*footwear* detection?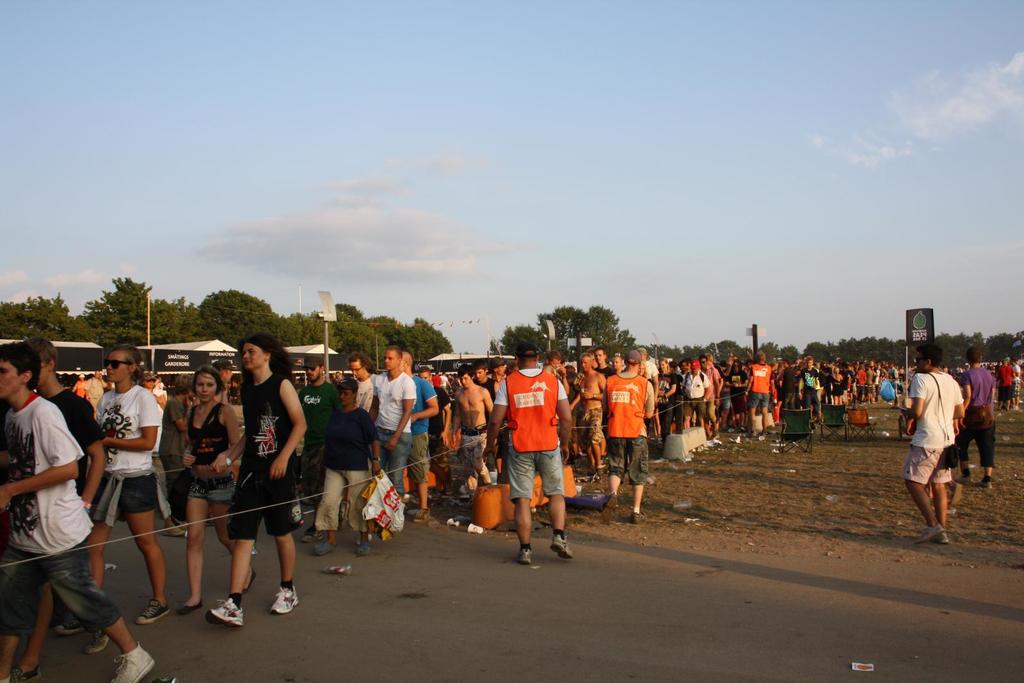
{"left": 912, "top": 522, "right": 943, "bottom": 545}
